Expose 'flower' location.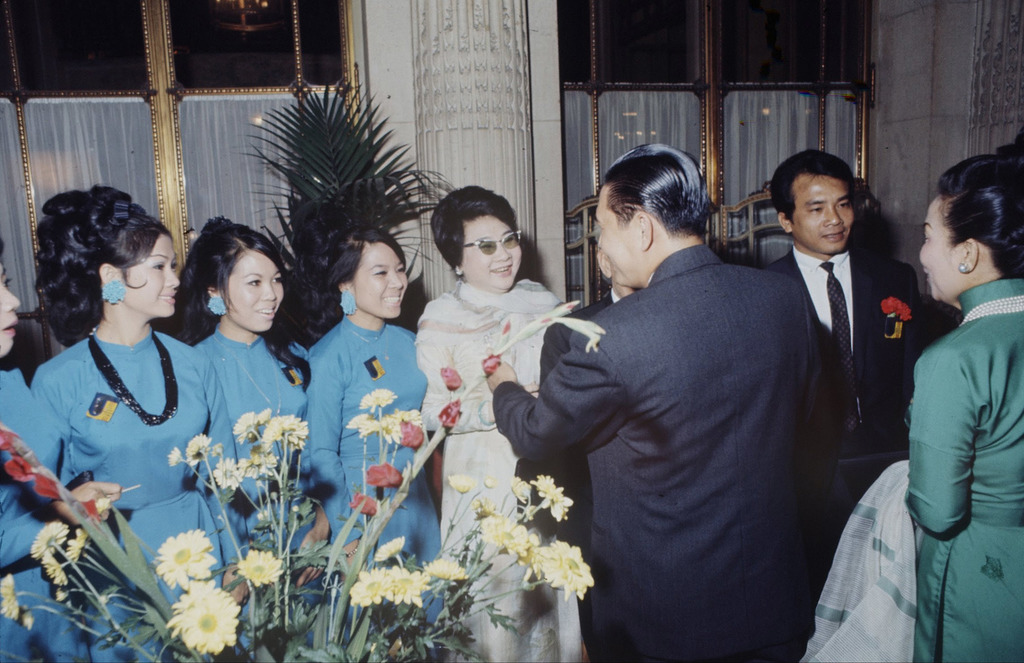
Exposed at (523, 532, 596, 618).
